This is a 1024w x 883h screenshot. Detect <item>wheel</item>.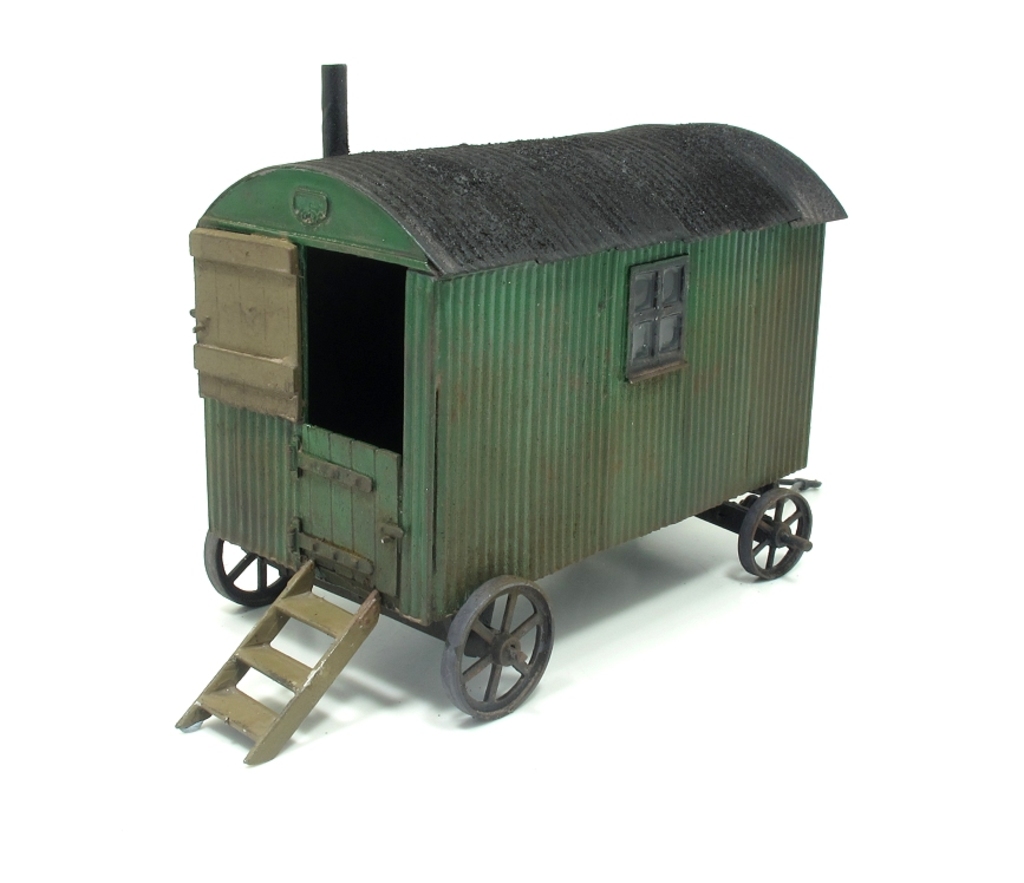
(202, 525, 291, 609).
